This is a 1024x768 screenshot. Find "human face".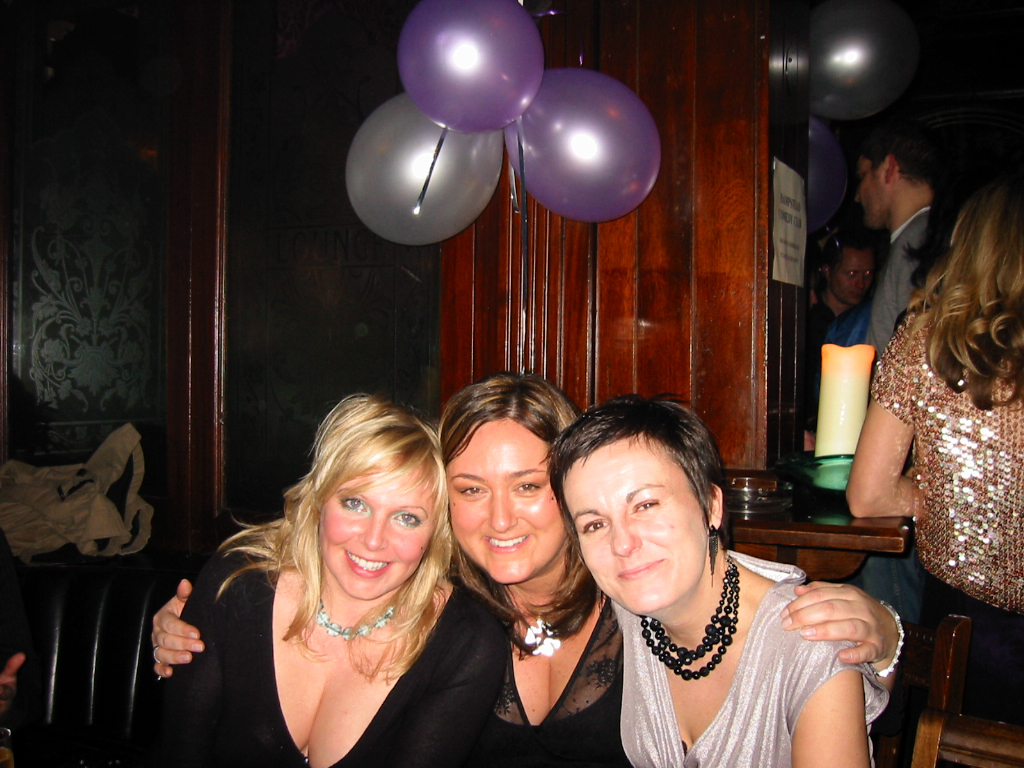
Bounding box: {"left": 445, "top": 419, "right": 566, "bottom": 582}.
